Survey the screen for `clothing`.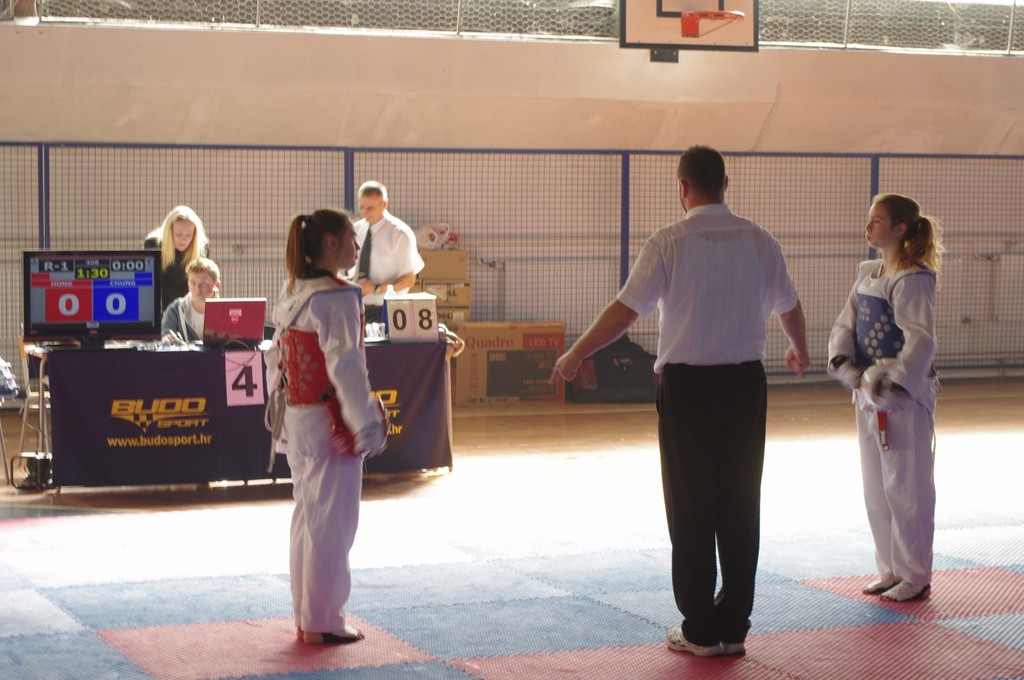
Survey found: (161,297,222,363).
